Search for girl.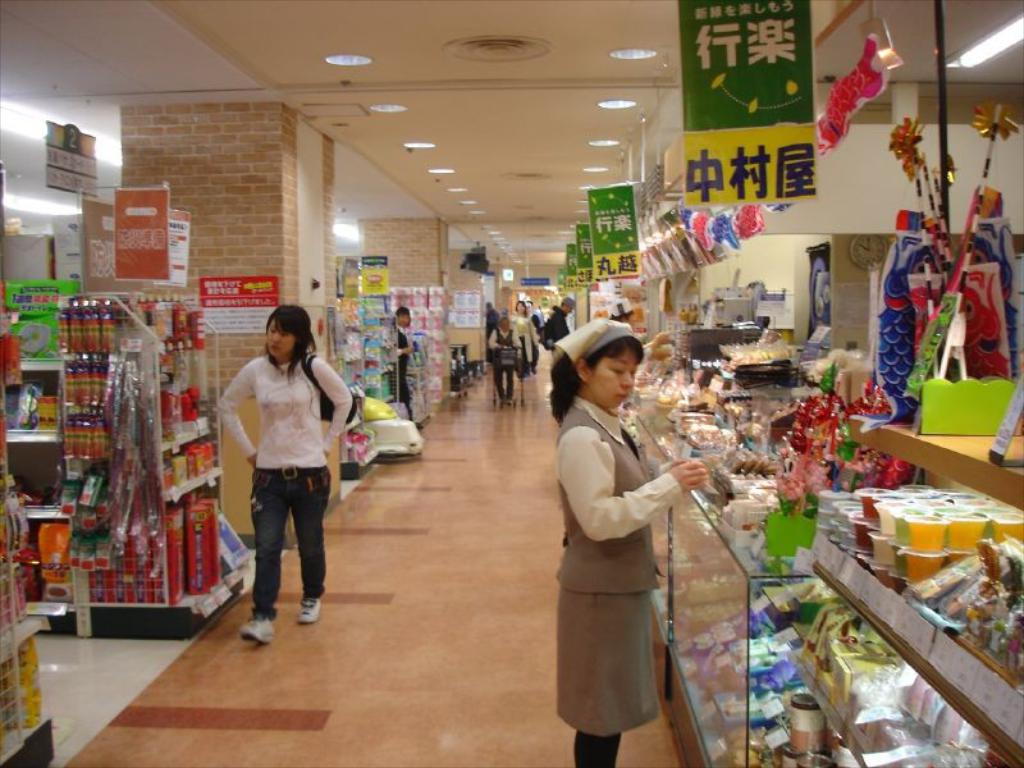
Found at <box>218,305,352,644</box>.
